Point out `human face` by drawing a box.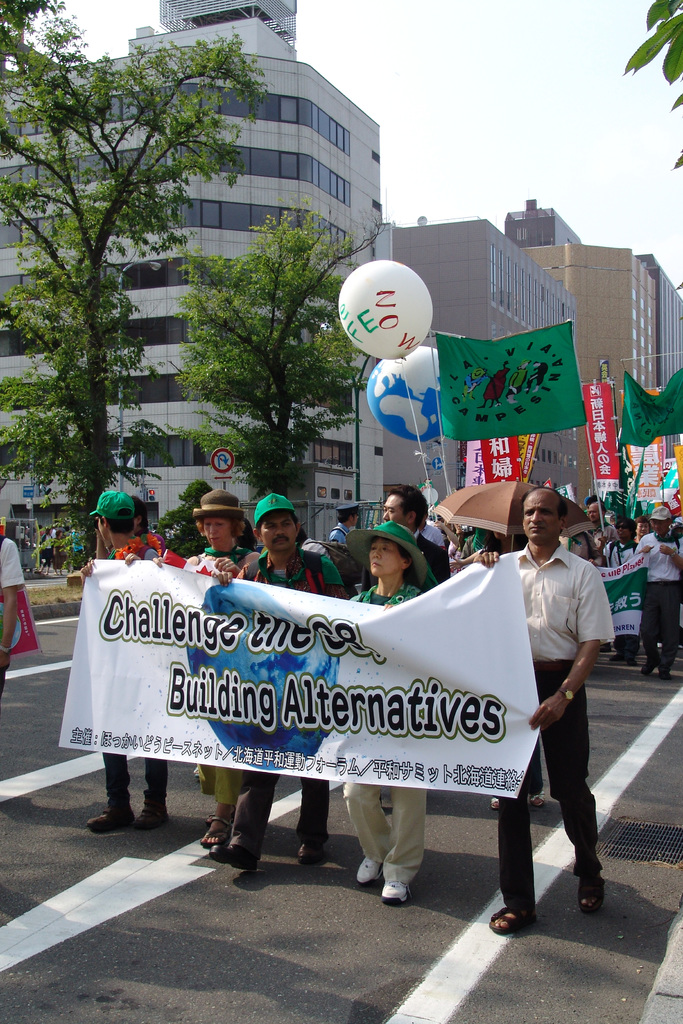
crop(97, 519, 104, 538).
